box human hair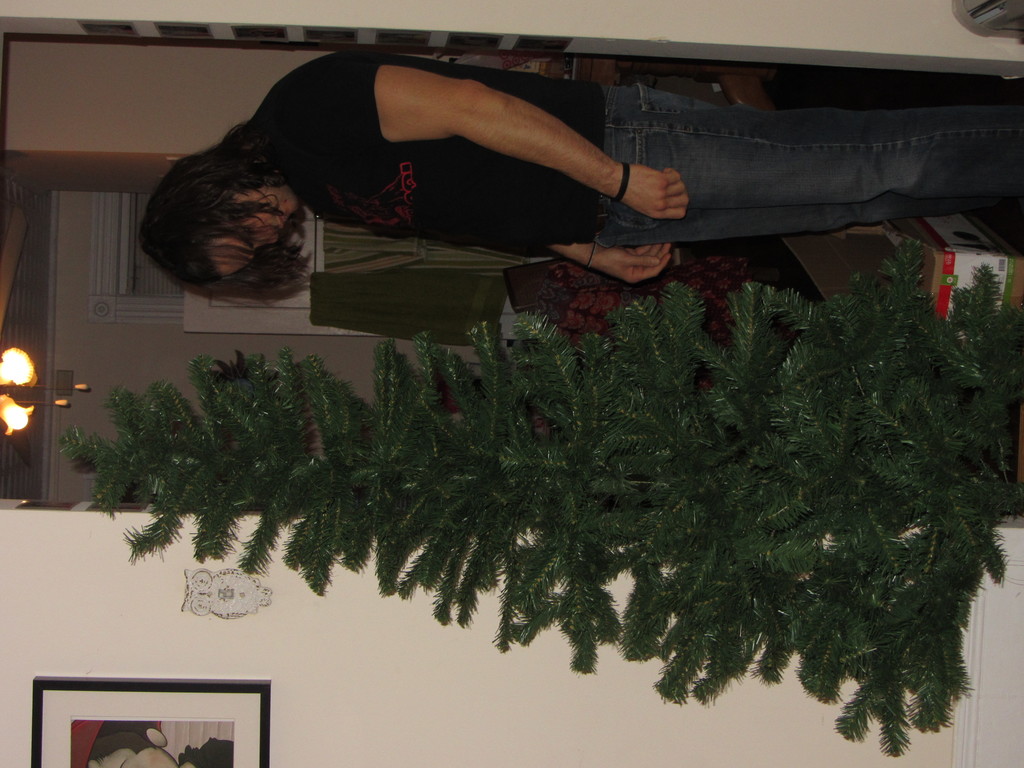
x1=84, y1=730, x2=157, y2=767
